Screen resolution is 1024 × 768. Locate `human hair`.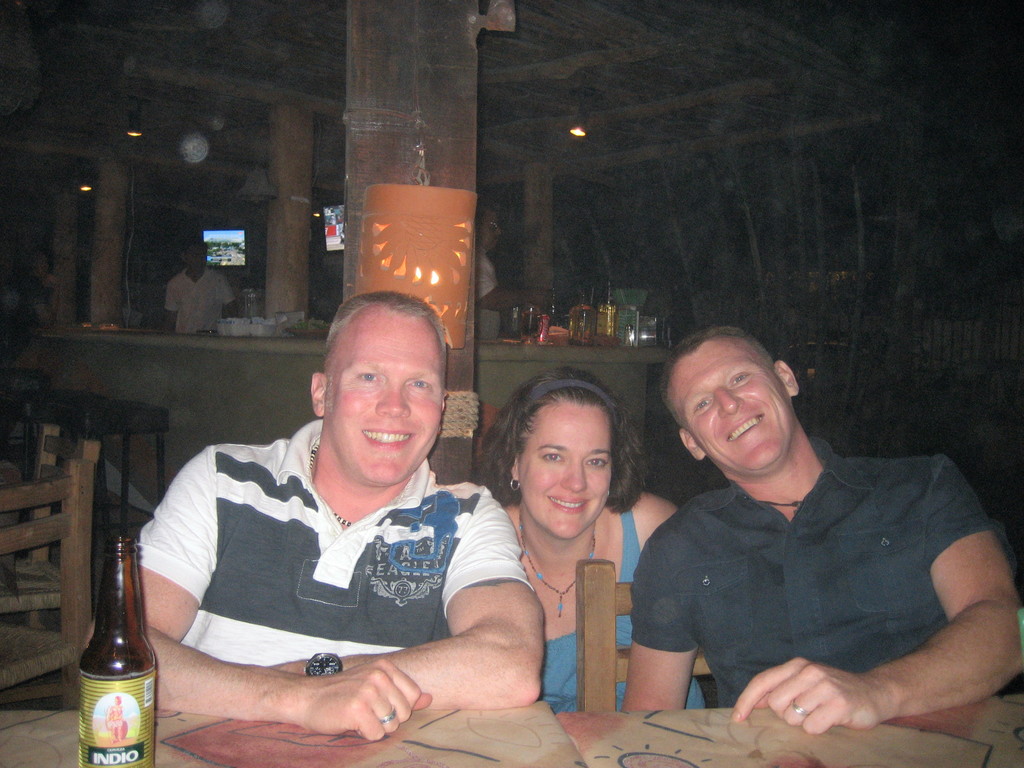
pyautogui.locateOnScreen(657, 323, 776, 420).
